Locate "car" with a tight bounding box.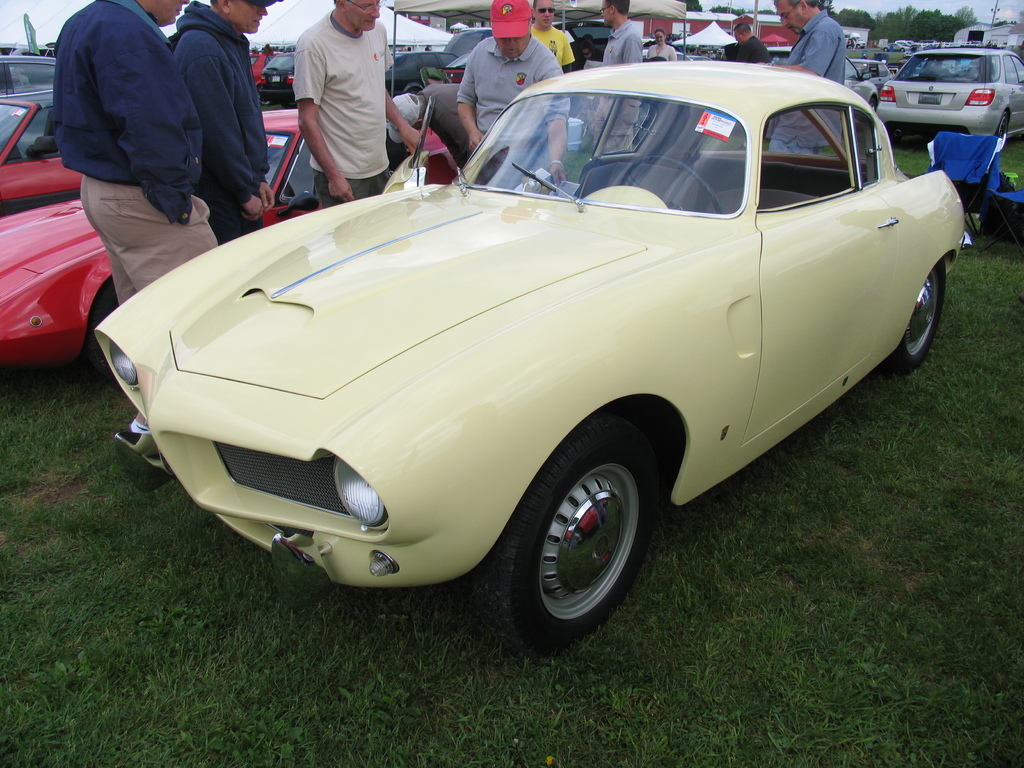
box=[878, 40, 1023, 172].
